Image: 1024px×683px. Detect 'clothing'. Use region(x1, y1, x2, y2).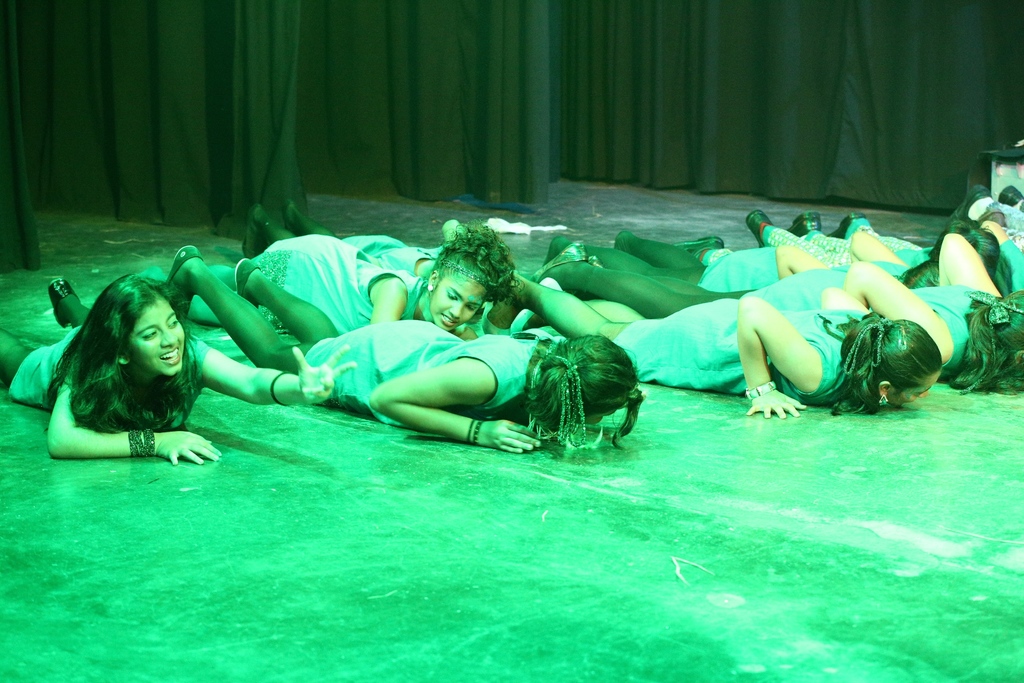
region(612, 308, 856, 417).
